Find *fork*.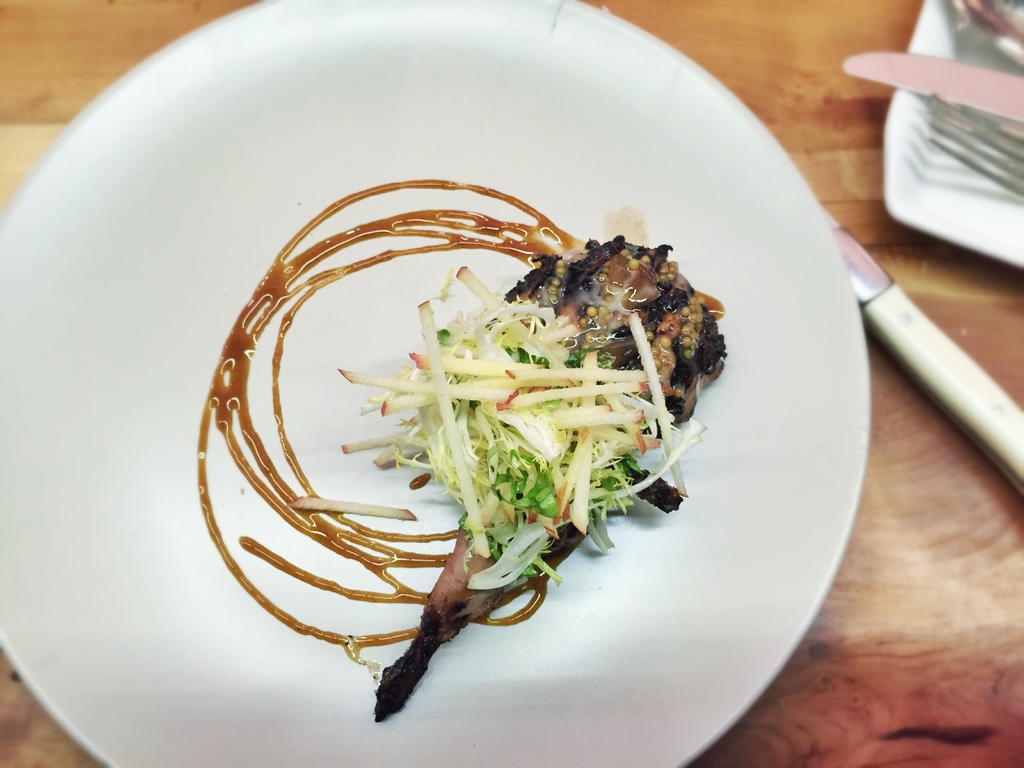
[924,88,1023,199].
